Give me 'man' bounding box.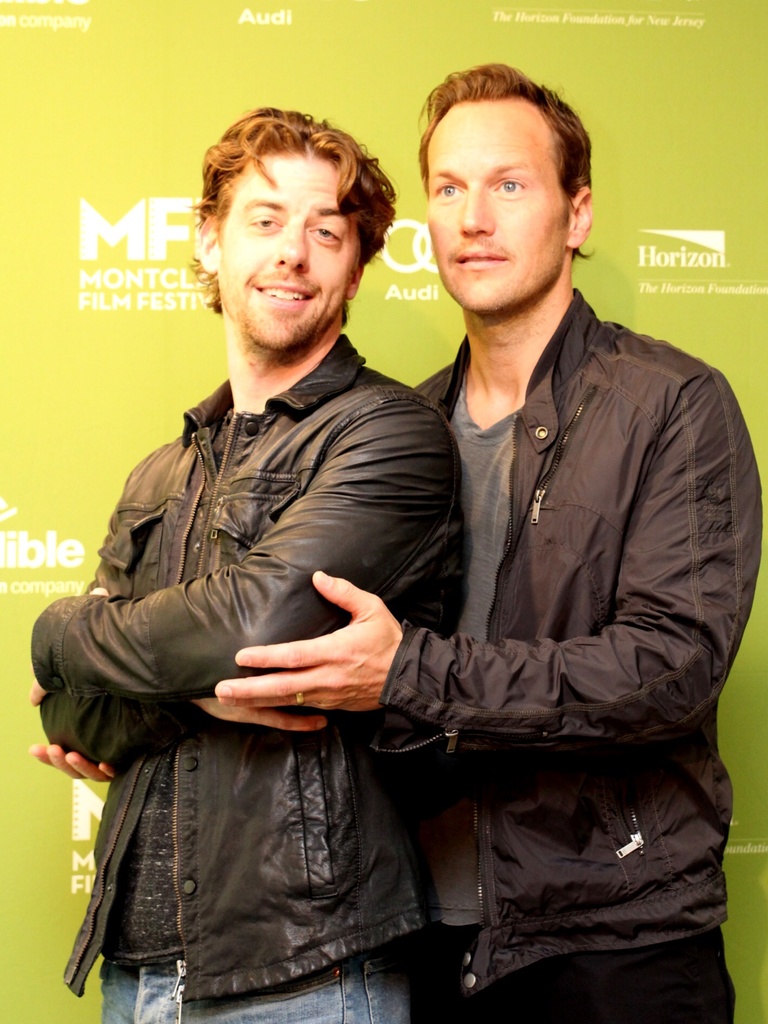
bbox=[344, 67, 751, 956].
